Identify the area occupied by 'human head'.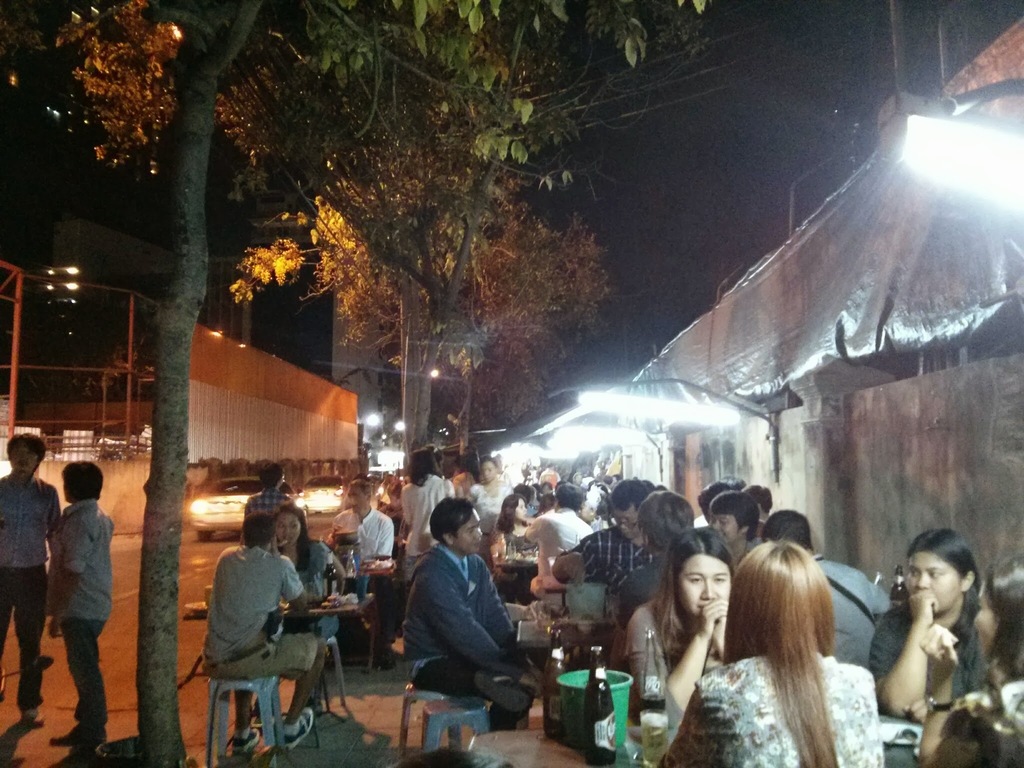
Area: BBox(705, 493, 762, 542).
